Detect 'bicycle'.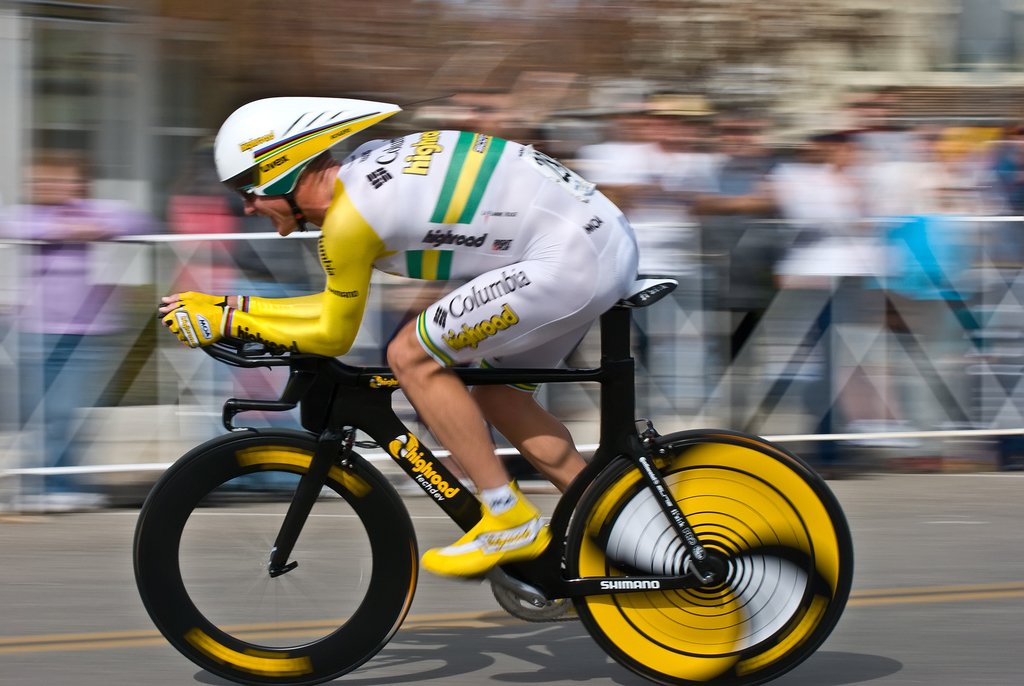
Detected at select_region(125, 274, 856, 682).
